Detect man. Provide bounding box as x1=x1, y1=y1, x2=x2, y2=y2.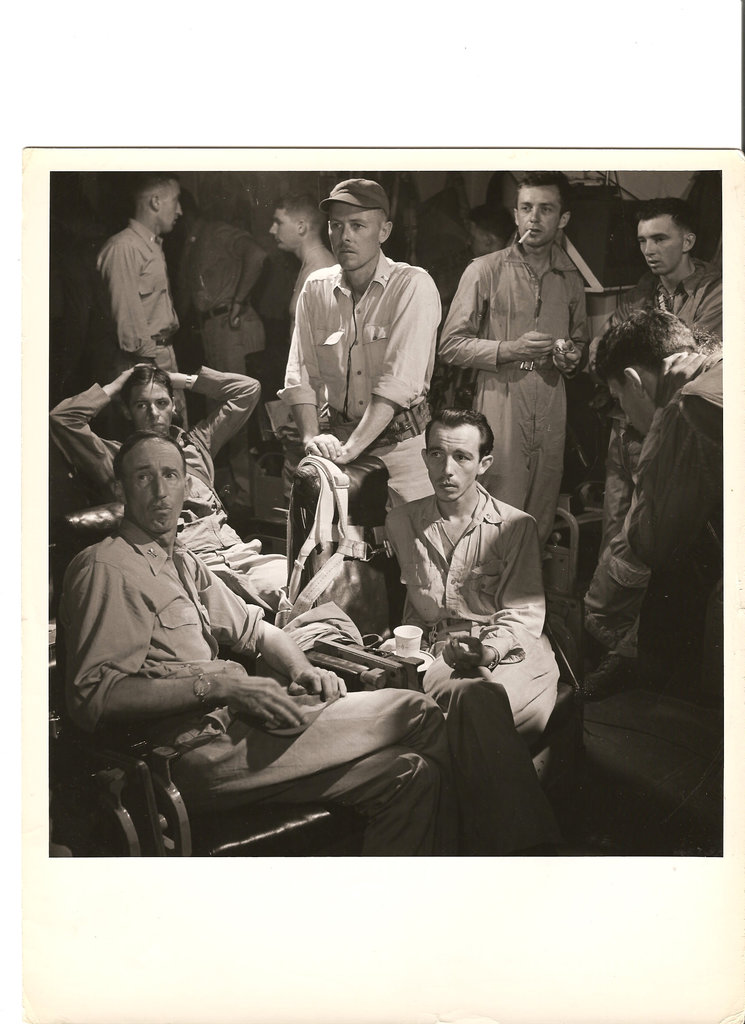
x1=176, y1=211, x2=270, y2=376.
